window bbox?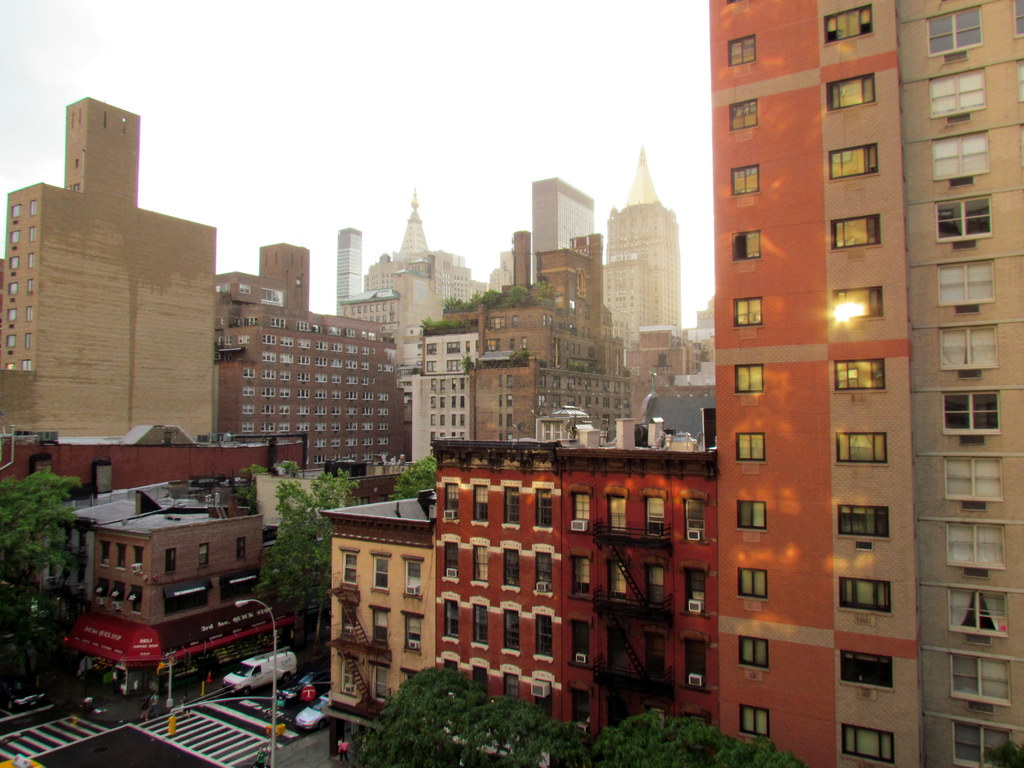
{"x1": 572, "y1": 558, "x2": 588, "y2": 600}
